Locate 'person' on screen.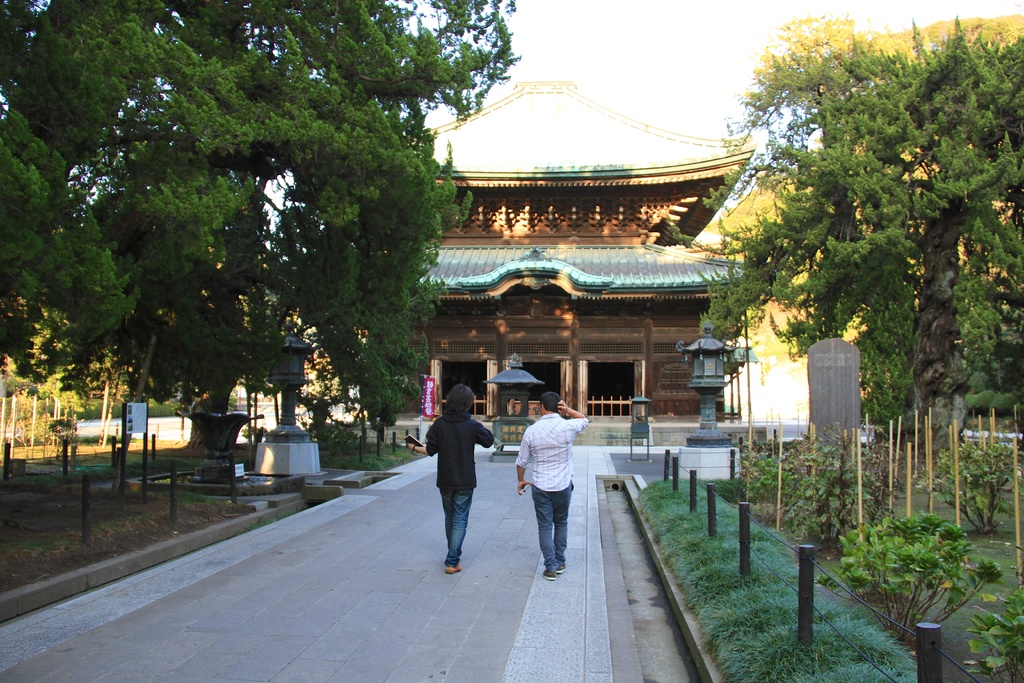
On screen at (left=399, top=386, right=498, bottom=571).
